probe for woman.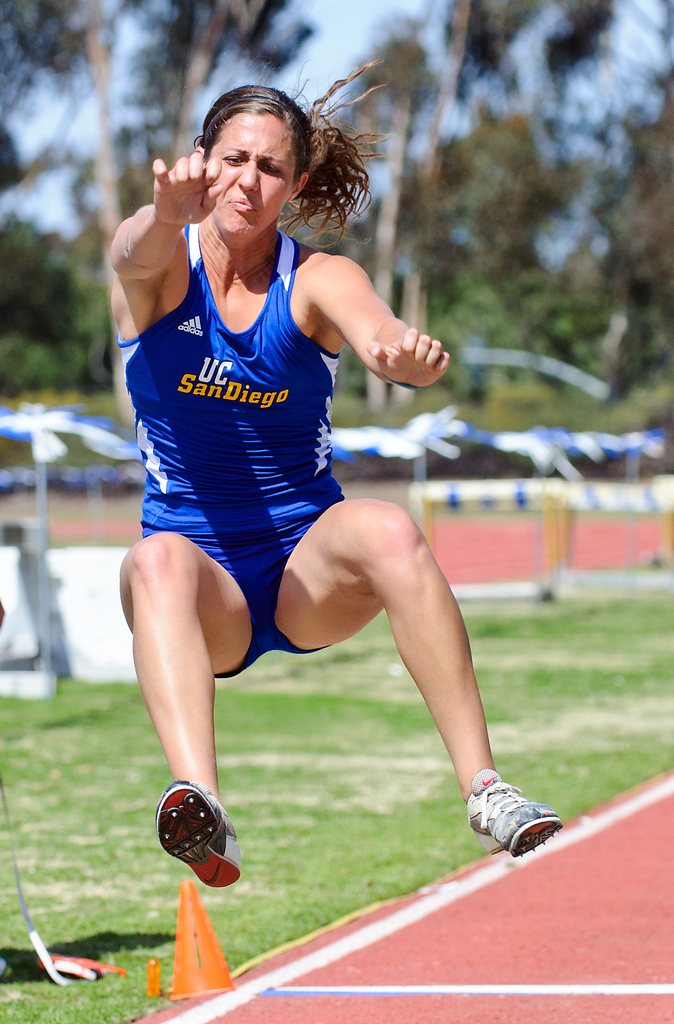
Probe result: l=110, t=79, r=573, b=892.
